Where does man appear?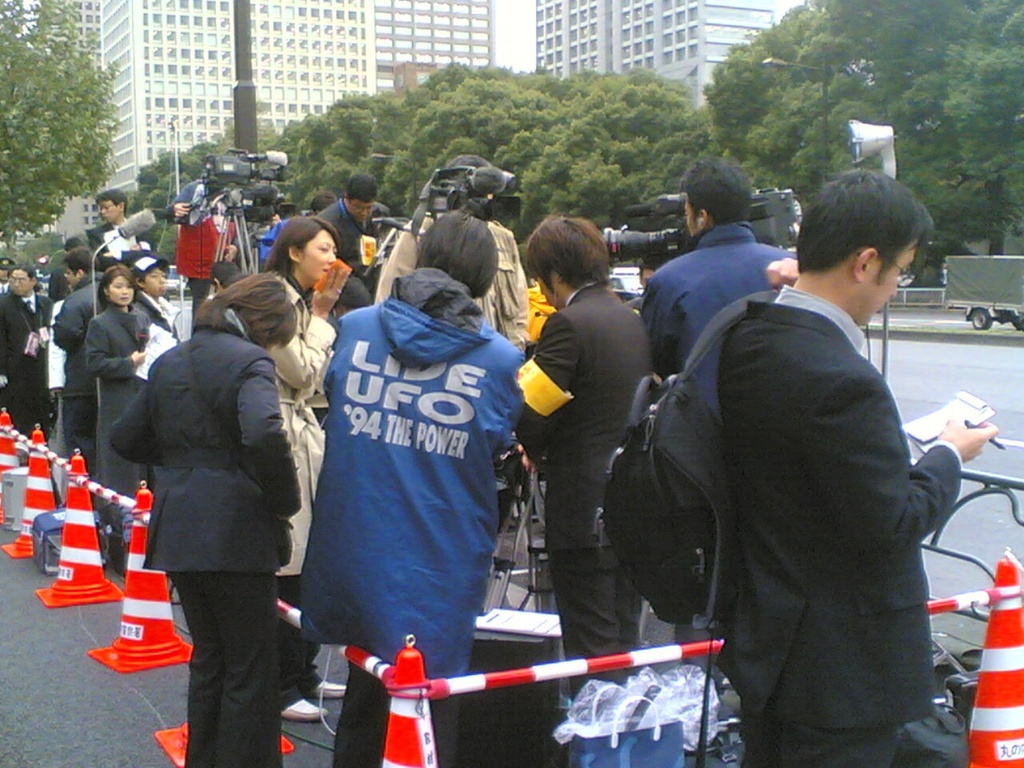
Appears at [87,190,158,266].
